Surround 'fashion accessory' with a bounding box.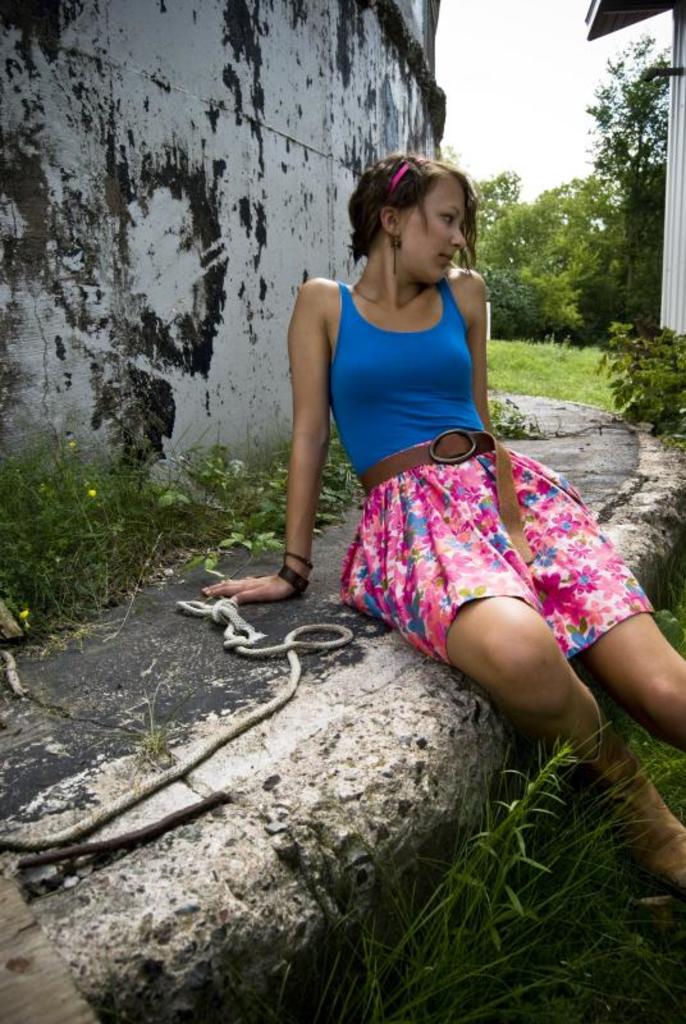
detection(389, 159, 407, 189).
